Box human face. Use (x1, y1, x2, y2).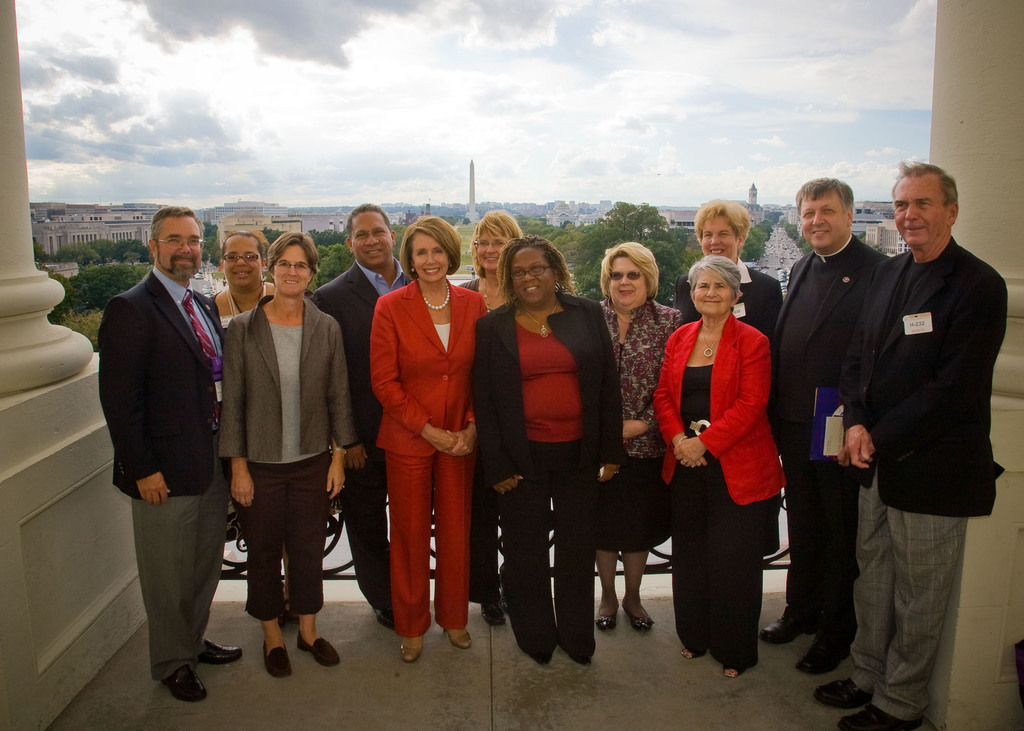
(275, 243, 312, 295).
